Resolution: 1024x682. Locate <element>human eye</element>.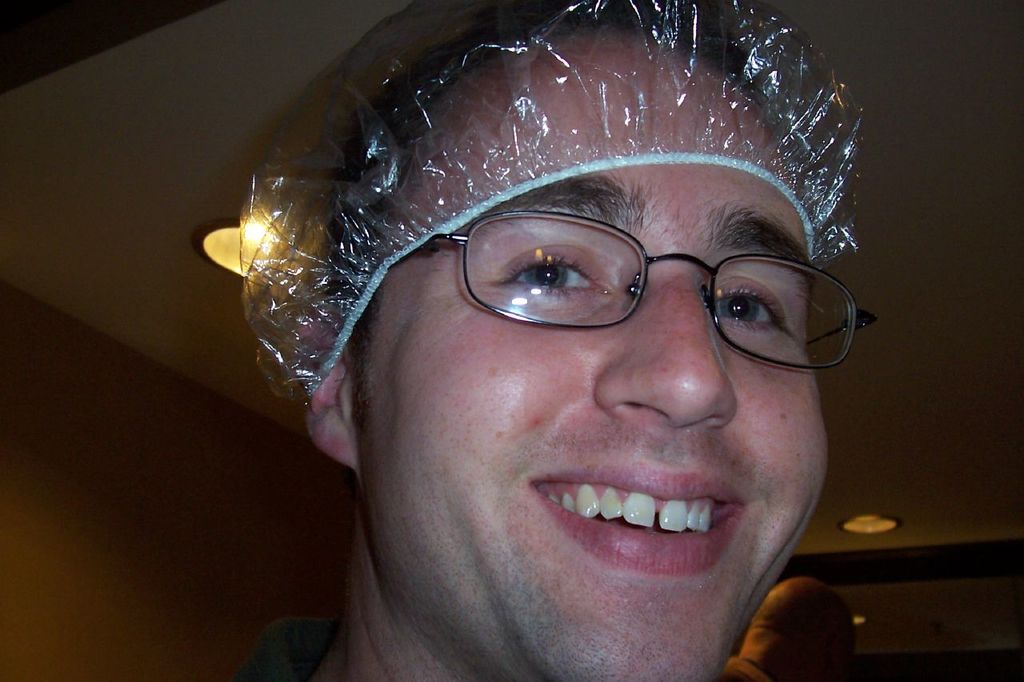
714,270,805,351.
